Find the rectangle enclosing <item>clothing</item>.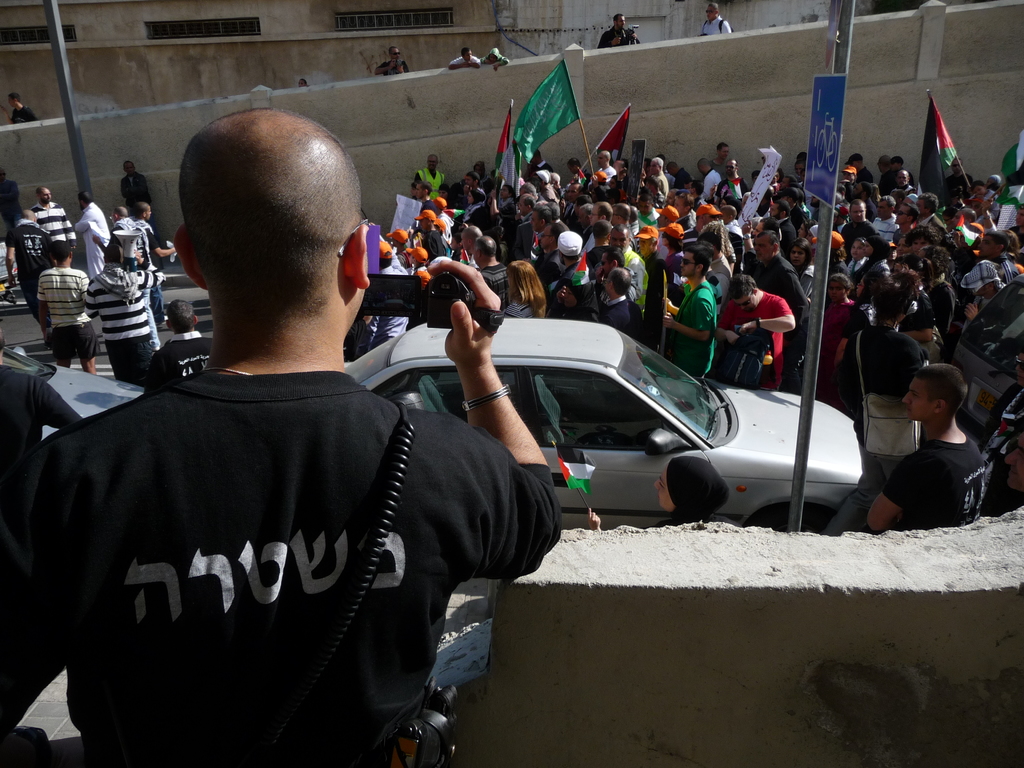
left=698, top=13, right=733, bottom=33.
